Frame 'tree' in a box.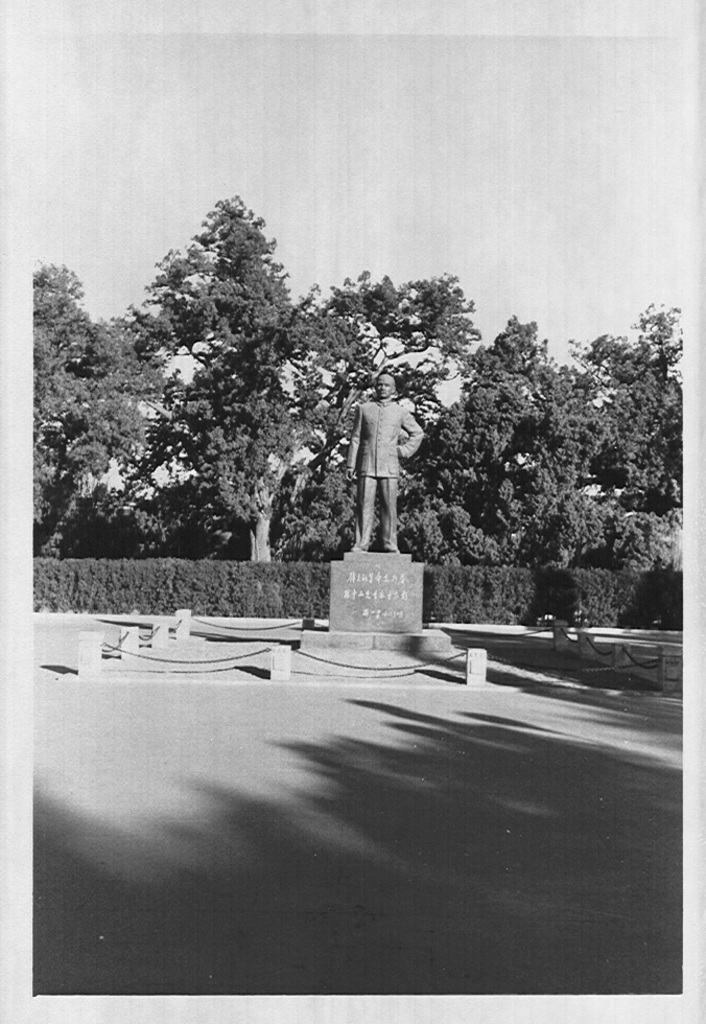
bbox=(33, 196, 683, 560).
